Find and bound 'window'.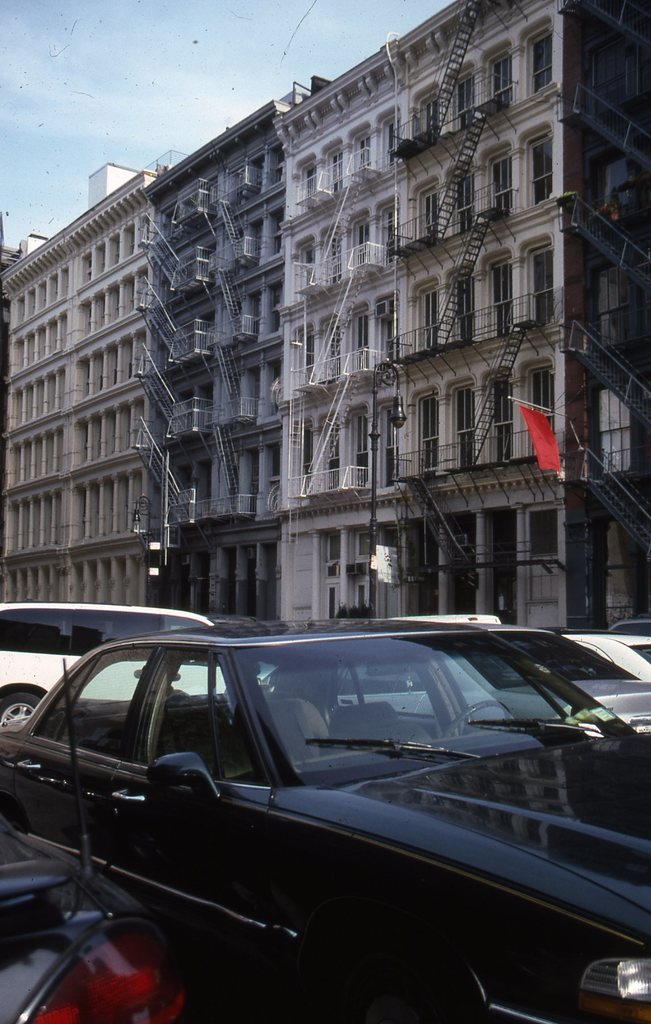
Bound: (422, 397, 438, 474).
